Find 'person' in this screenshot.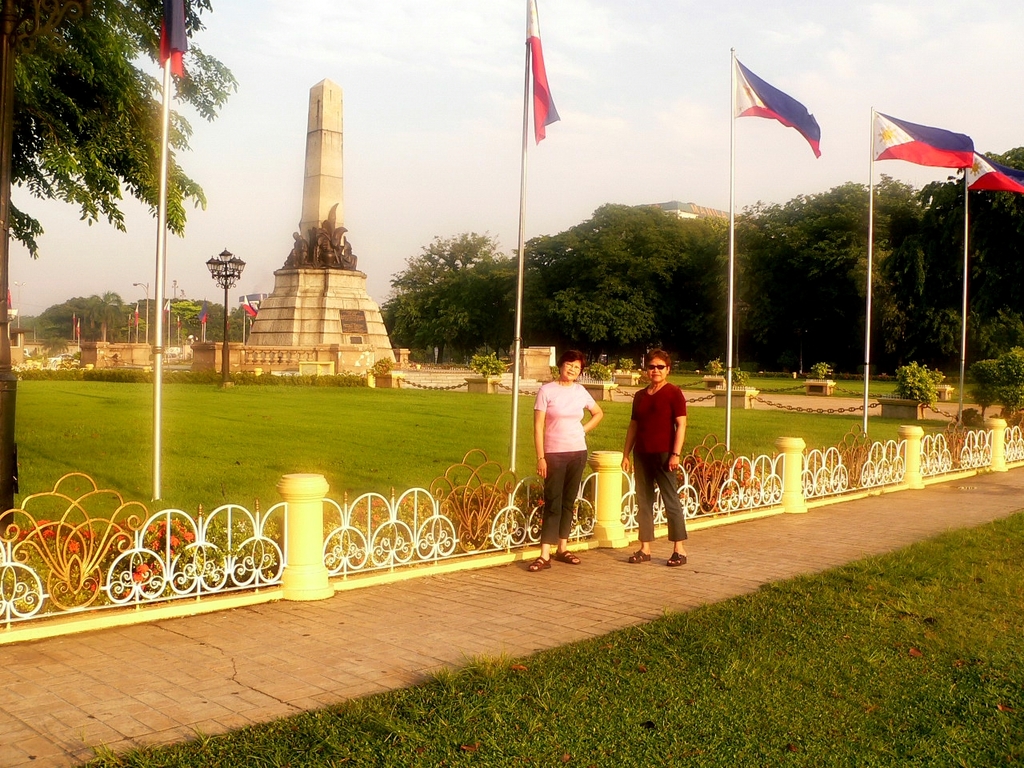
The bounding box for 'person' is <region>621, 350, 685, 565</region>.
